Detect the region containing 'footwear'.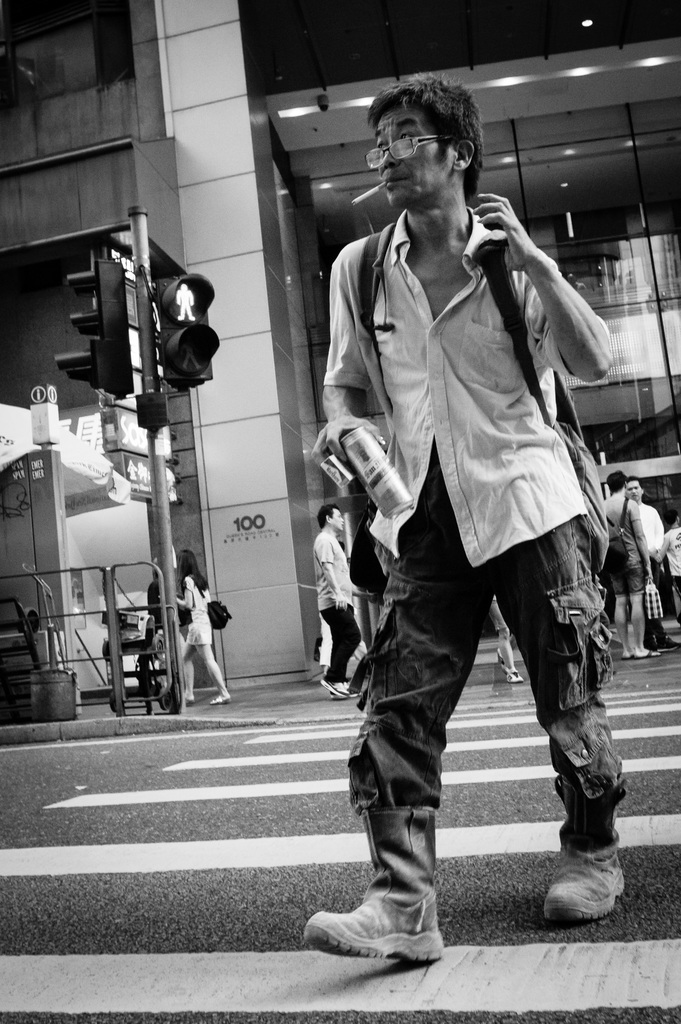
box=[554, 830, 623, 923].
